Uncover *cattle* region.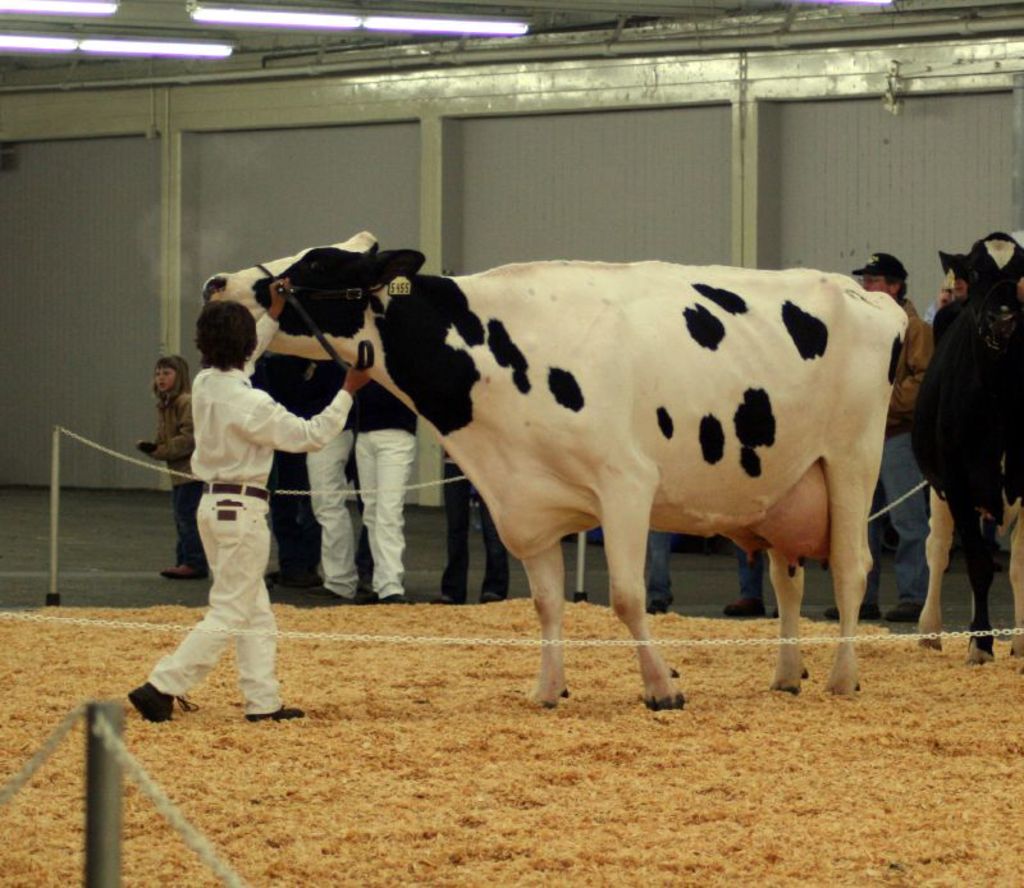
Uncovered: 198/230/908/704.
